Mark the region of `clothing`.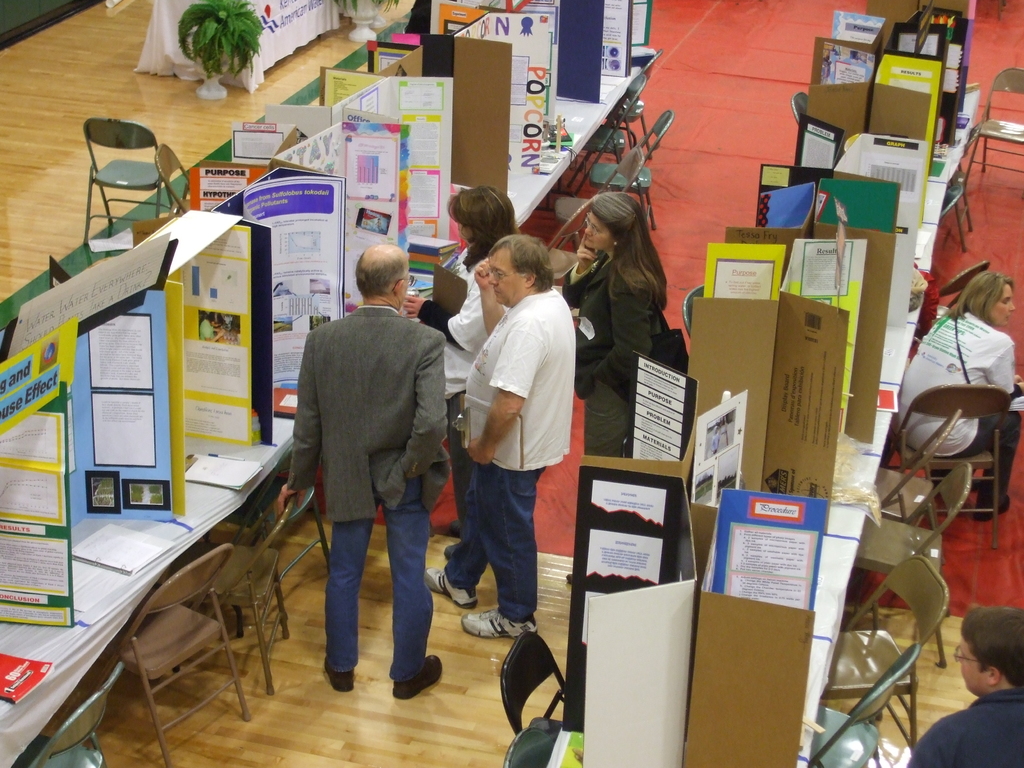
Region: 442, 285, 578, 621.
